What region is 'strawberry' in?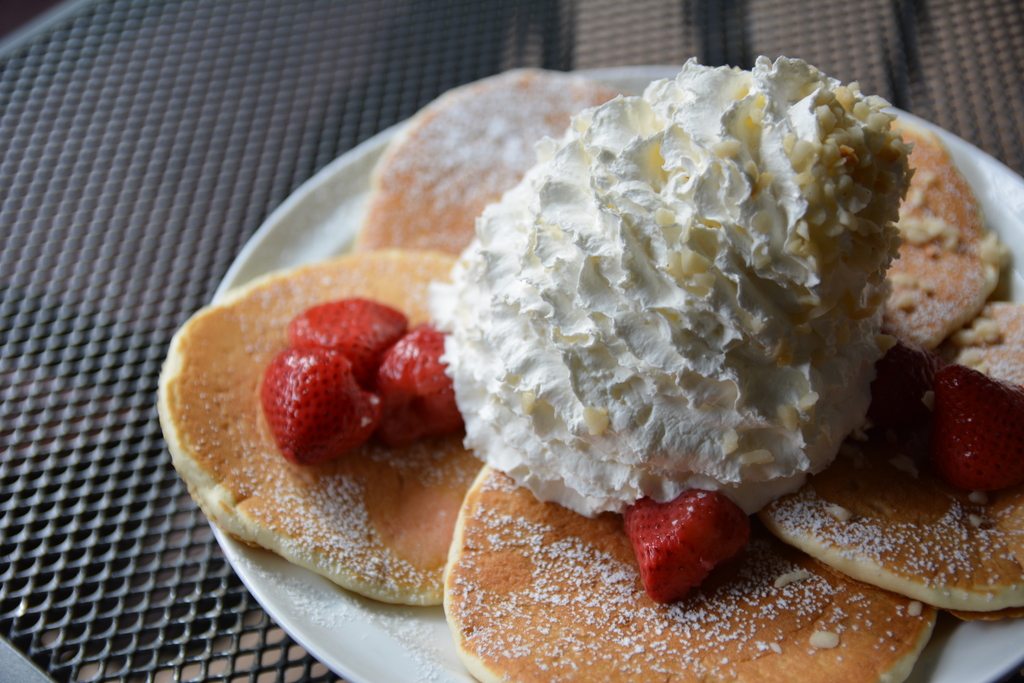
region(933, 360, 1023, 503).
